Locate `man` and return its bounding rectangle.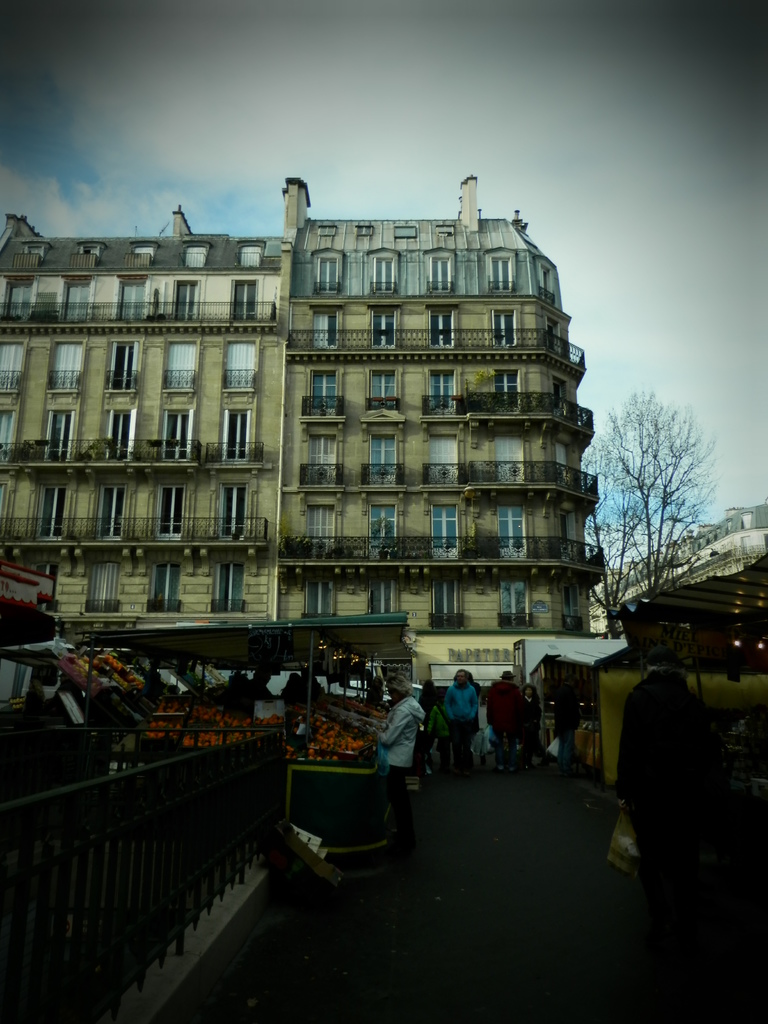
442:666:482:783.
